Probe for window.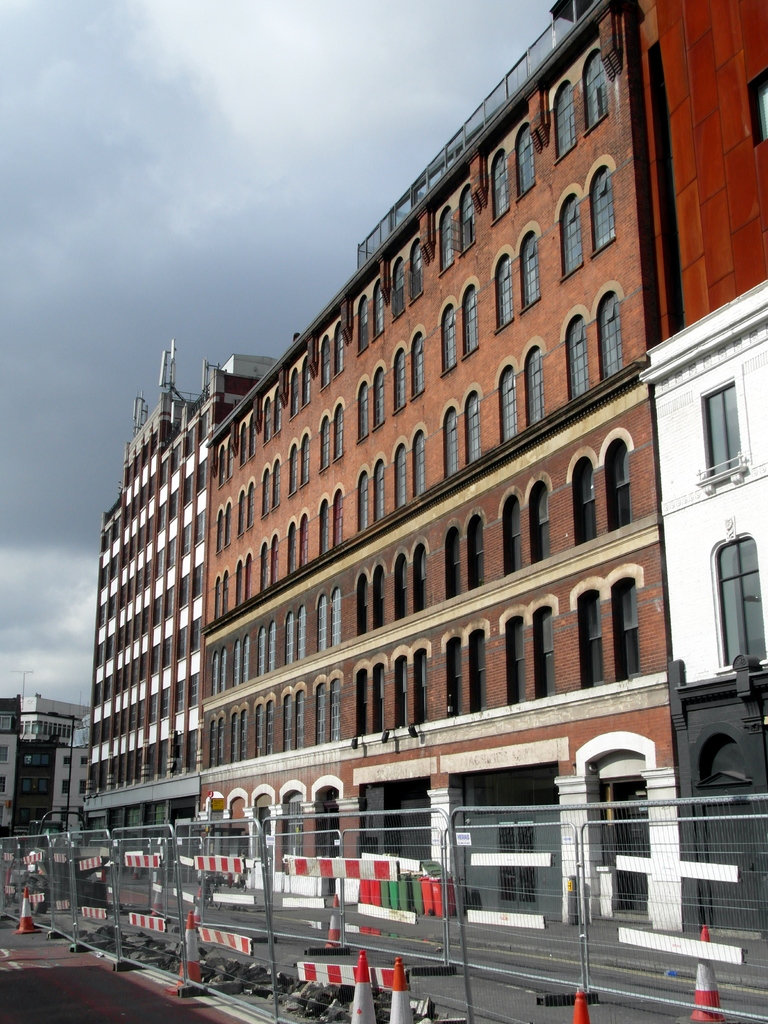
Probe result: 410,431,426,496.
